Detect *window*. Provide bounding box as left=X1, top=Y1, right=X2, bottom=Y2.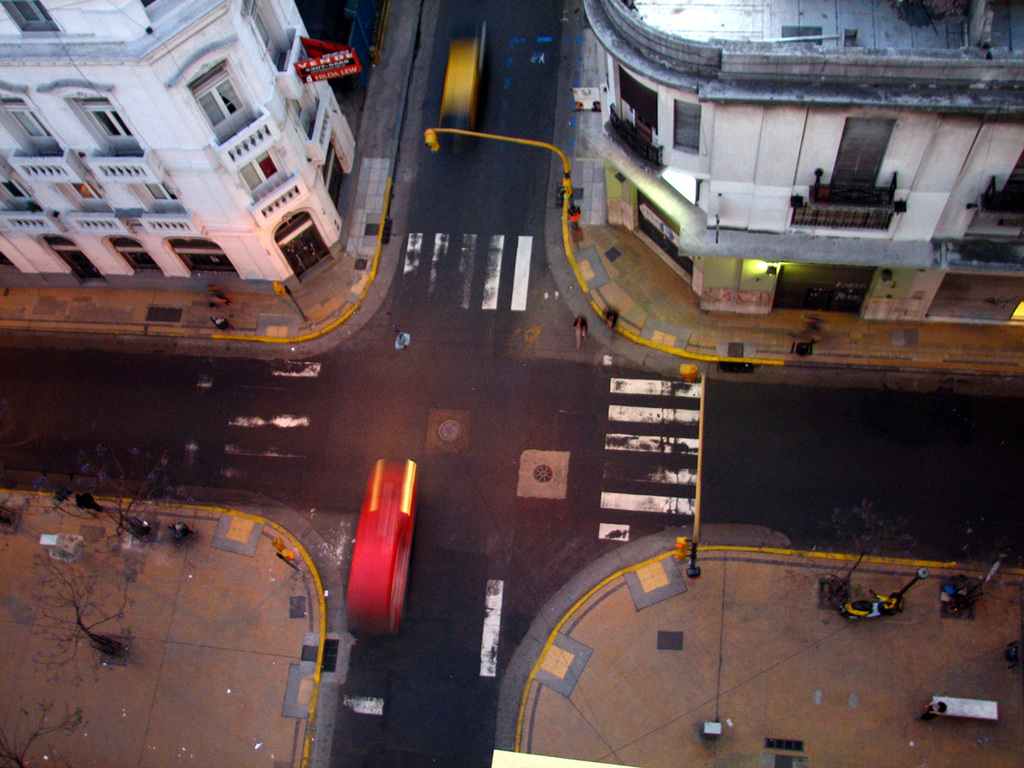
left=236, top=144, right=295, bottom=203.
